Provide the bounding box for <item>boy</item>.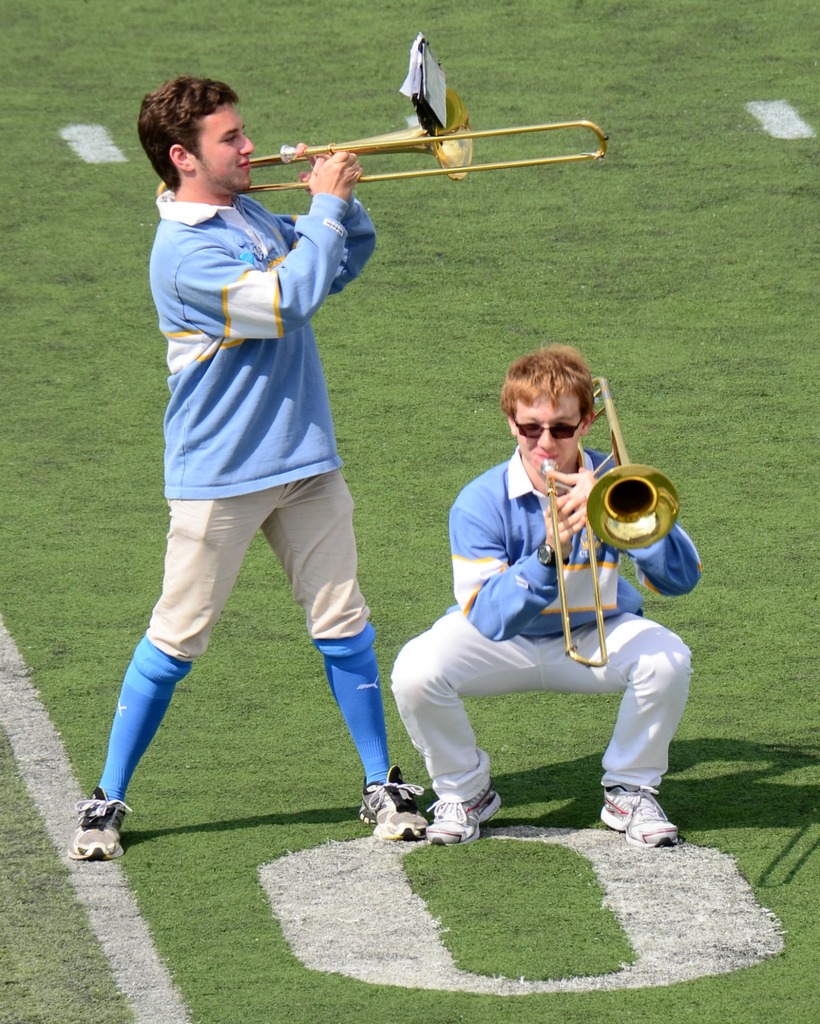
detection(386, 353, 684, 864).
